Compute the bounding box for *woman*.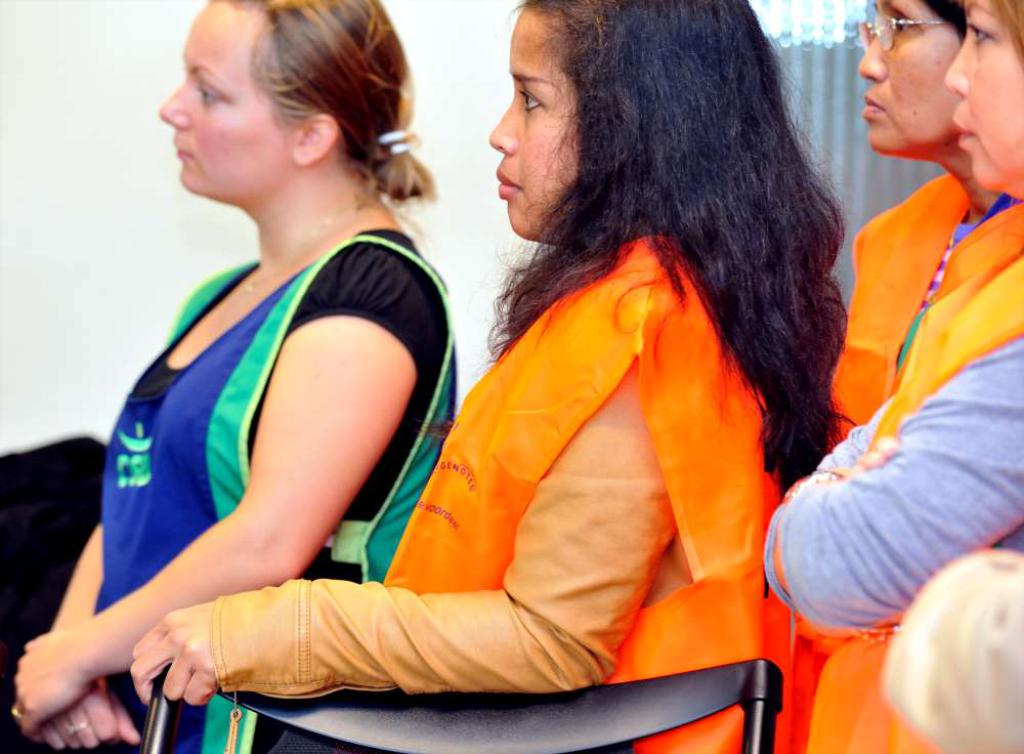
<region>771, 0, 1023, 753</region>.
